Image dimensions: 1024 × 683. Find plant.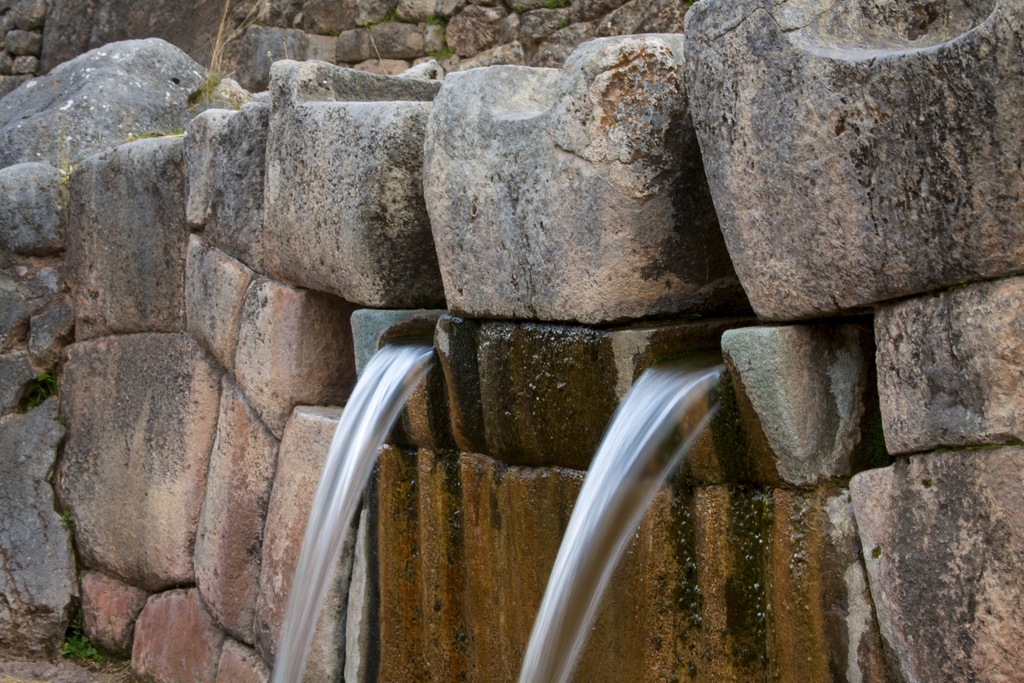
(63,604,110,672).
